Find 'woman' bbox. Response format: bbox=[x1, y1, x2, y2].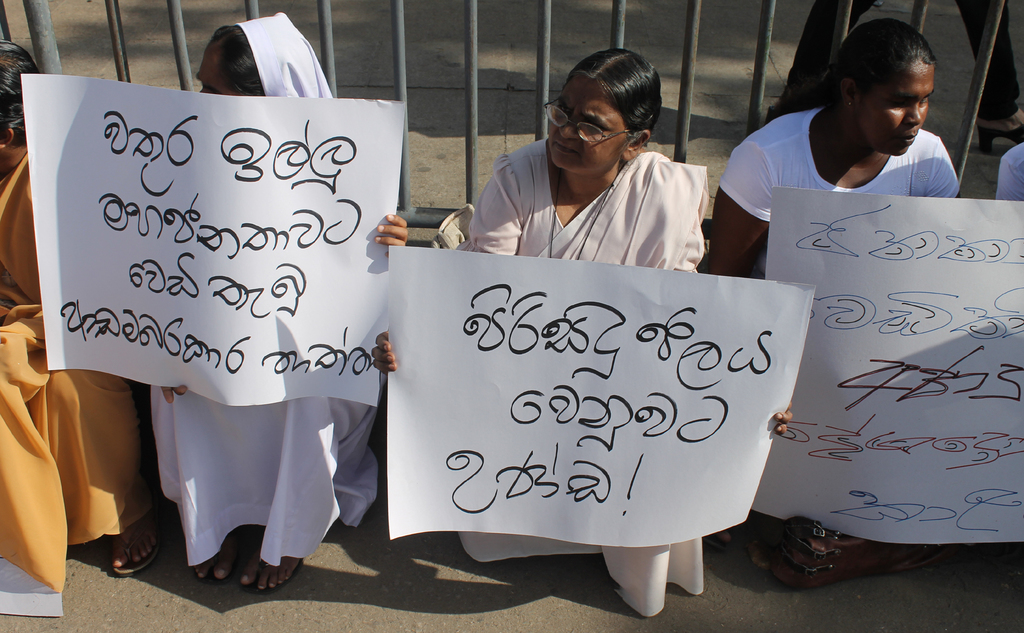
bbox=[367, 48, 794, 619].
